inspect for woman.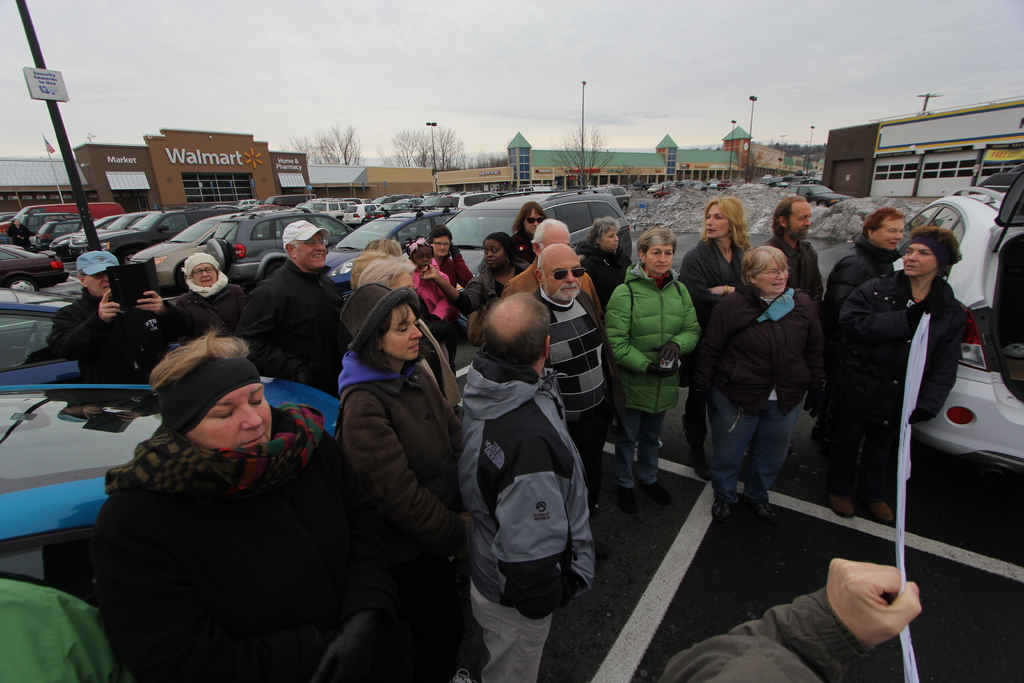
Inspection: pyautogui.locateOnScreen(319, 255, 473, 669).
